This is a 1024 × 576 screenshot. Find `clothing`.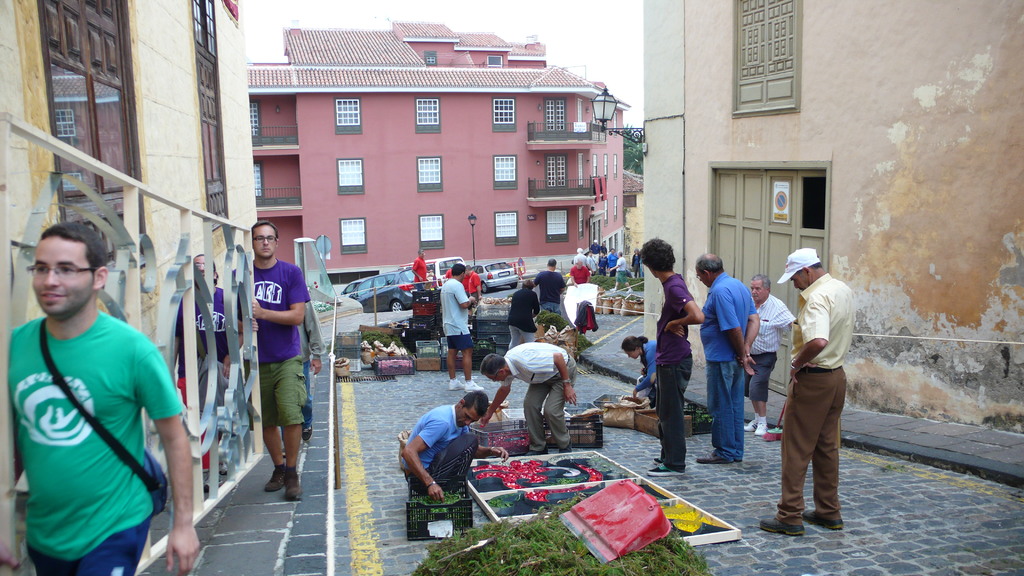
Bounding box: region(573, 252, 588, 266).
